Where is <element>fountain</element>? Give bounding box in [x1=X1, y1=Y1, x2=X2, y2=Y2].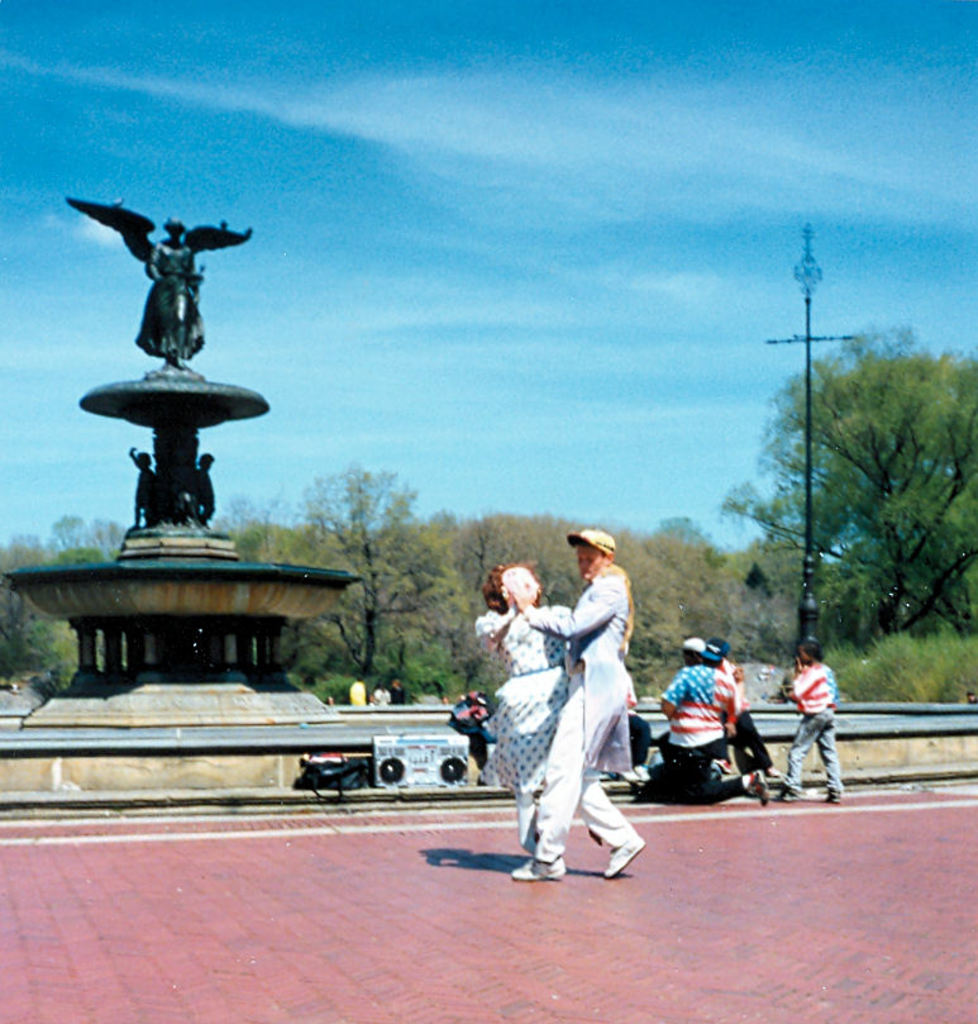
[x1=30, y1=191, x2=342, y2=843].
